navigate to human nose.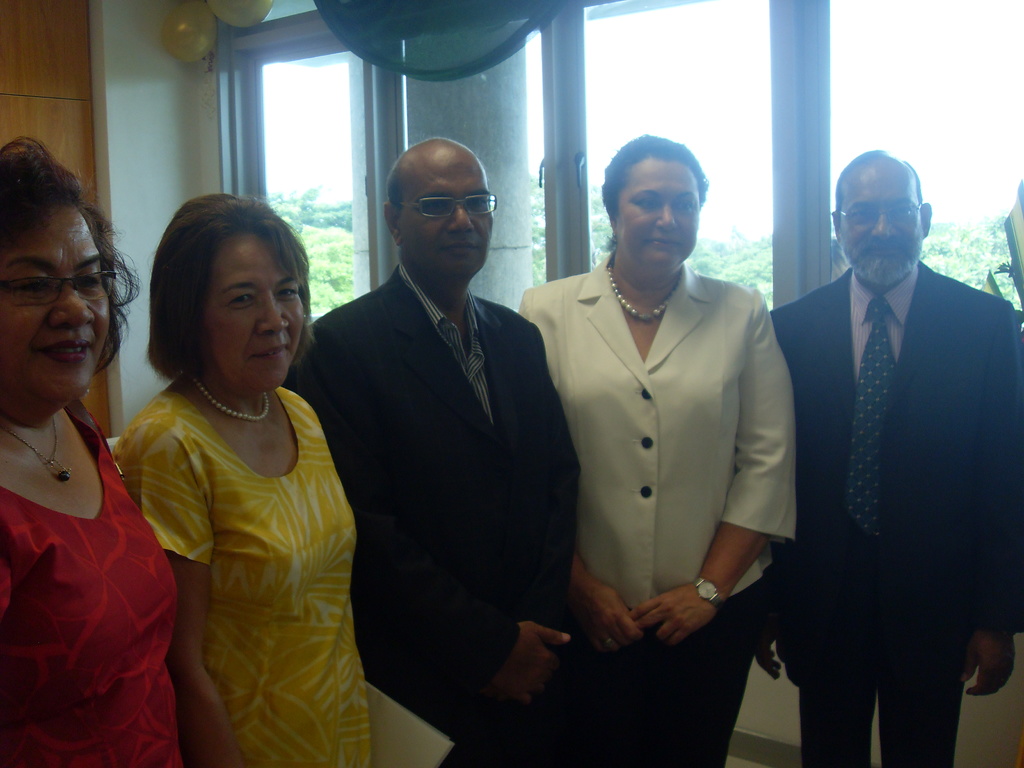
Navigation target: {"x1": 866, "y1": 214, "x2": 895, "y2": 239}.
